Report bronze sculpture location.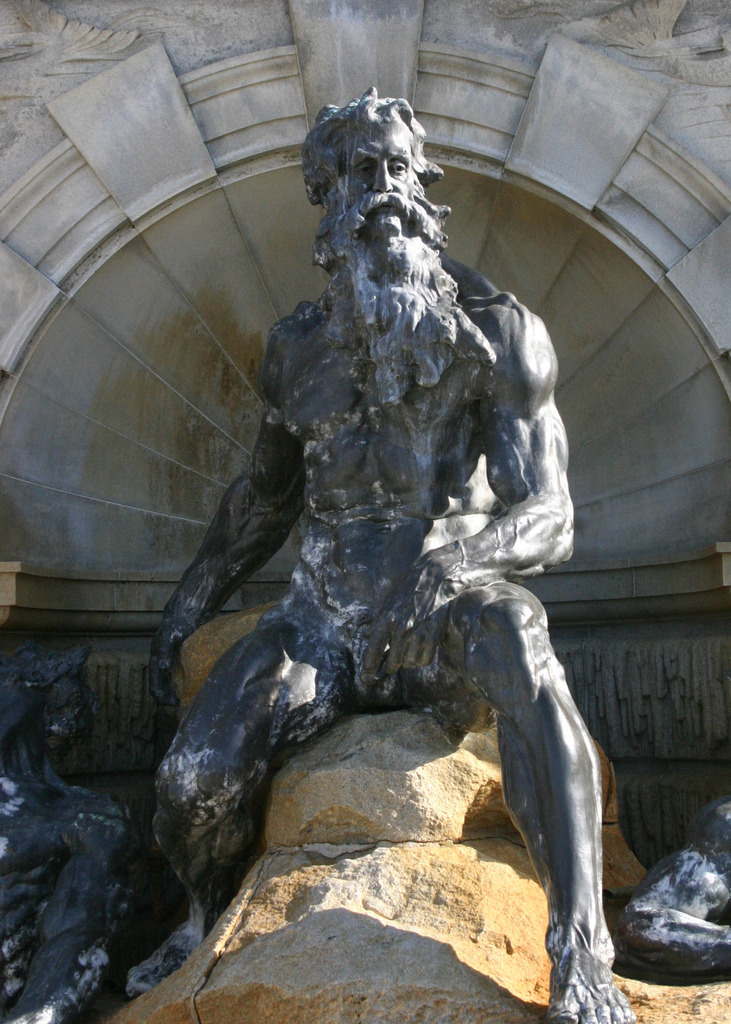
Report: {"x1": 130, "y1": 57, "x2": 647, "y2": 1007}.
